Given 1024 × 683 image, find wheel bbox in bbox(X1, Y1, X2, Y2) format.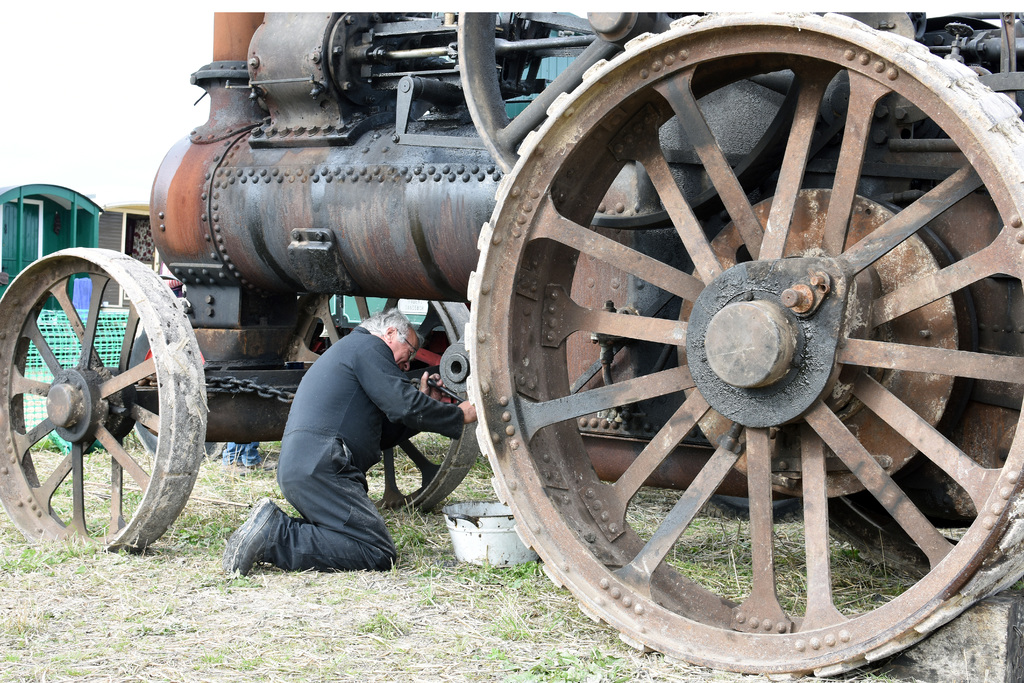
bbox(385, 42, 990, 652).
